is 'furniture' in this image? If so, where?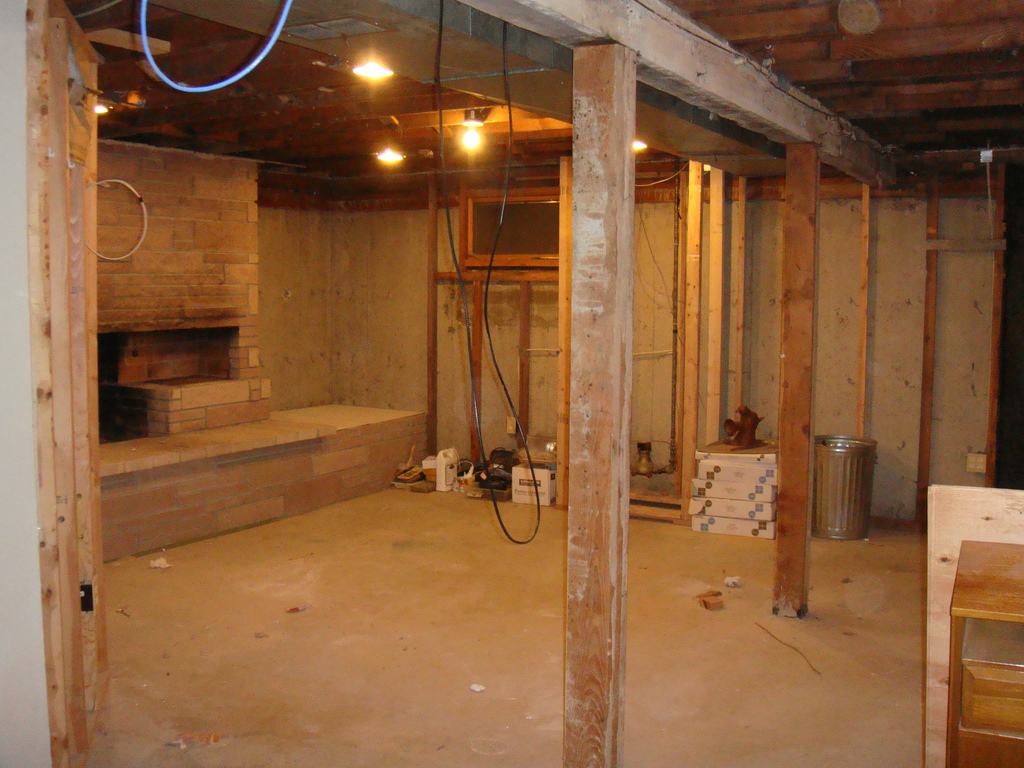
Yes, at 943 536 1023 765.
